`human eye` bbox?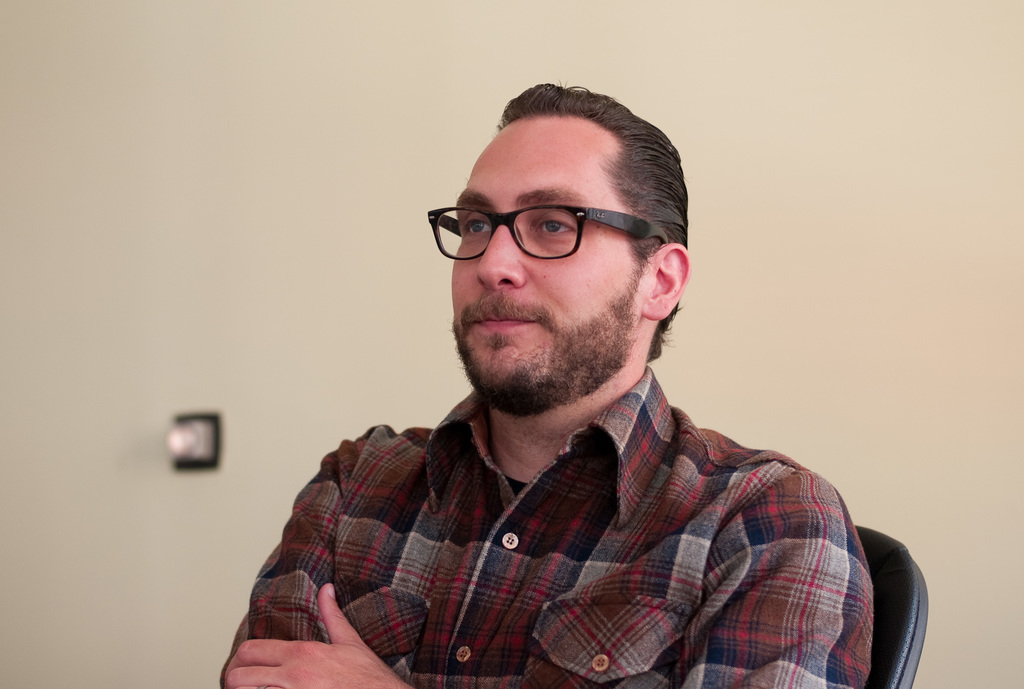
[x1=459, y1=214, x2=493, y2=238]
